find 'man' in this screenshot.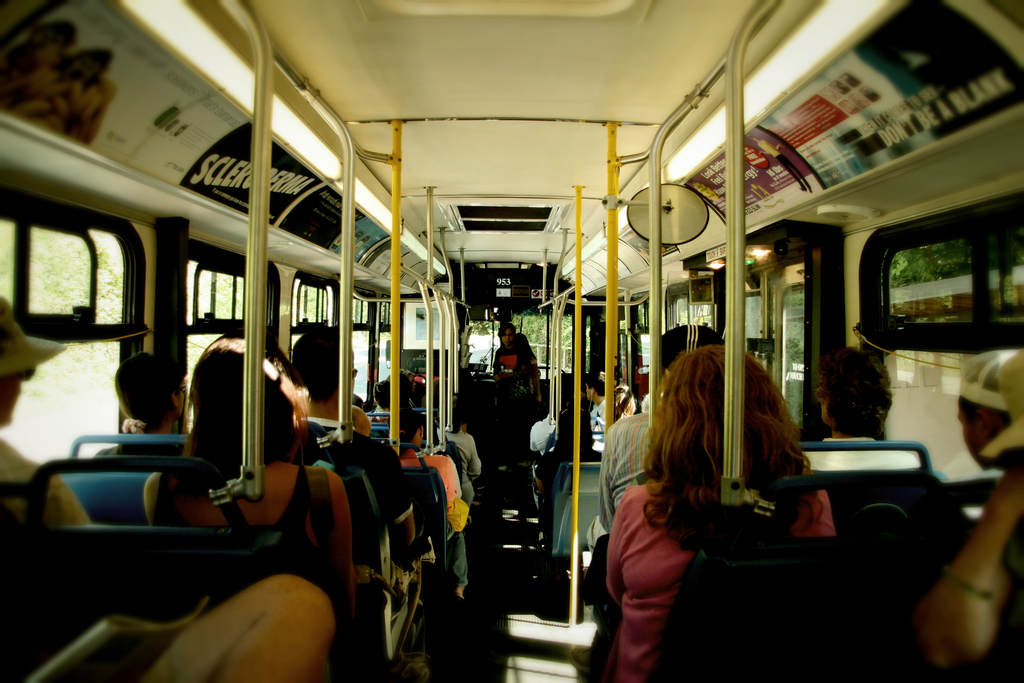
The bounding box for 'man' is region(588, 373, 604, 456).
